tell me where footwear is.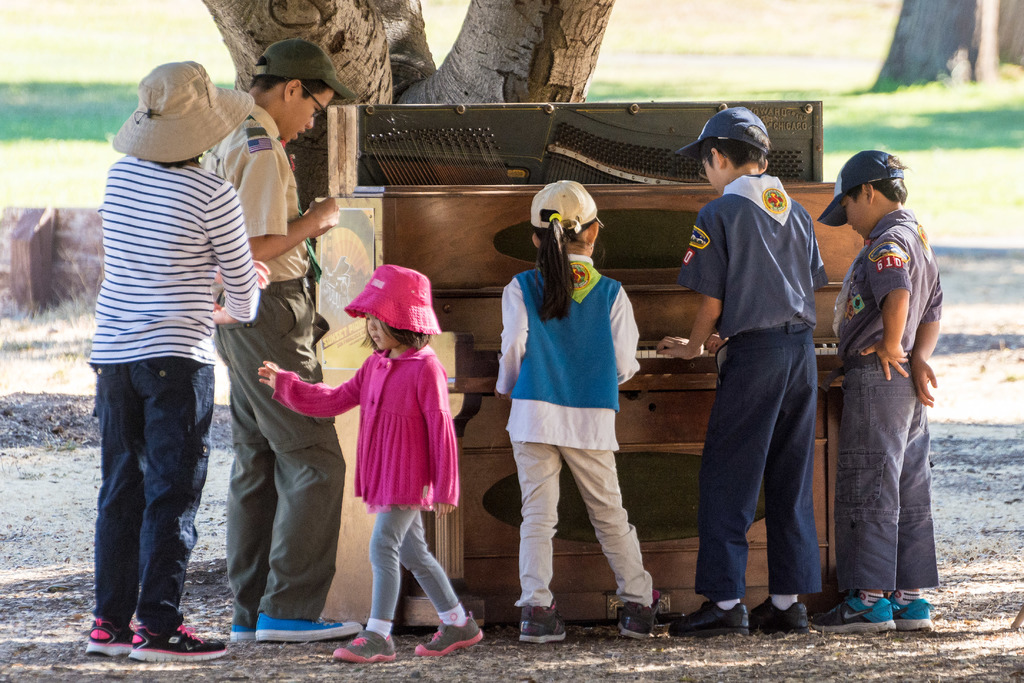
footwear is at [518,600,567,646].
